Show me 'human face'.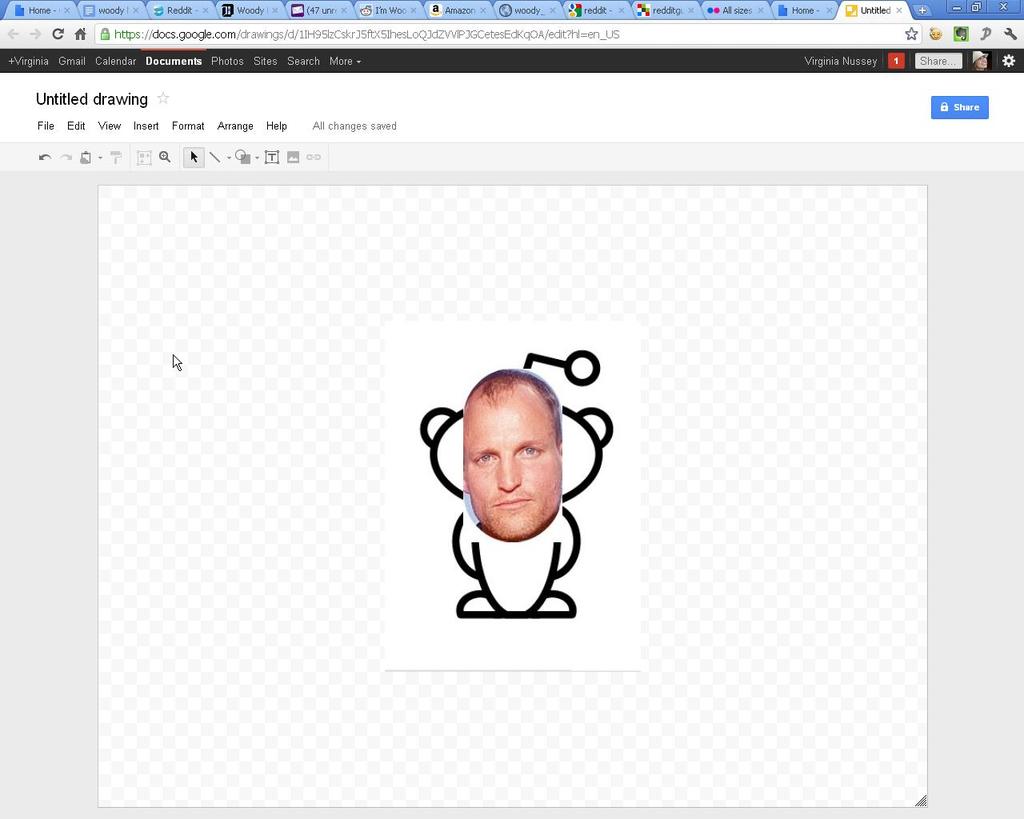
'human face' is here: bbox=(467, 401, 557, 539).
